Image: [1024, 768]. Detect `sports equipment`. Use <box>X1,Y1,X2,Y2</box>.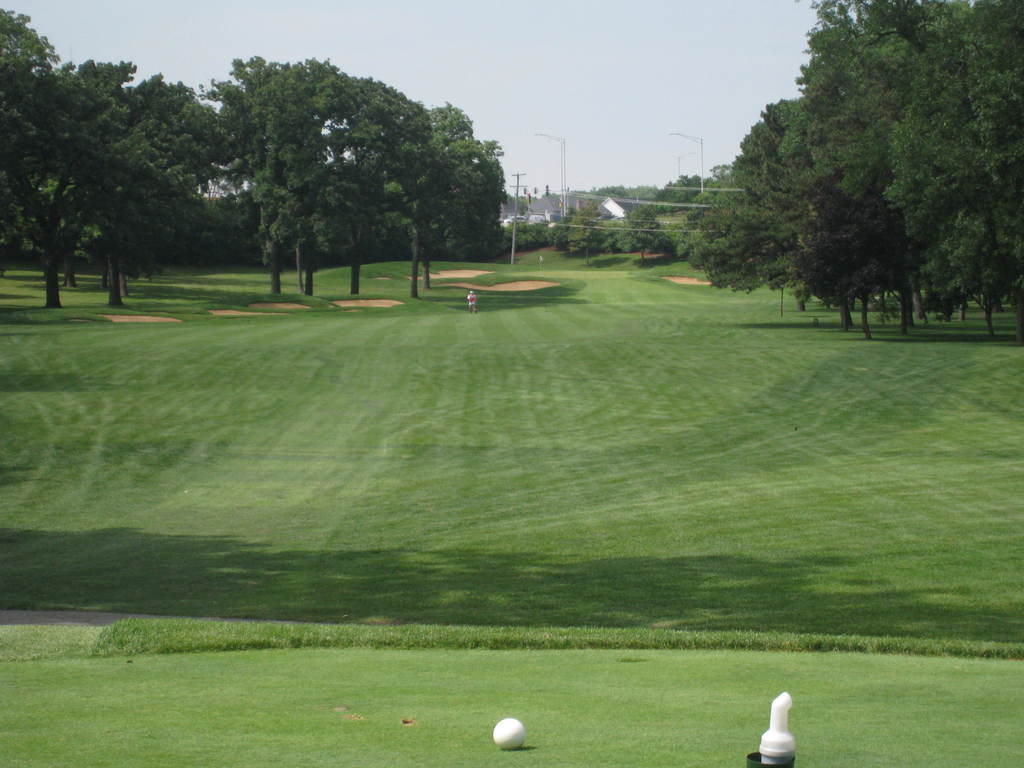
<box>492,716,527,751</box>.
